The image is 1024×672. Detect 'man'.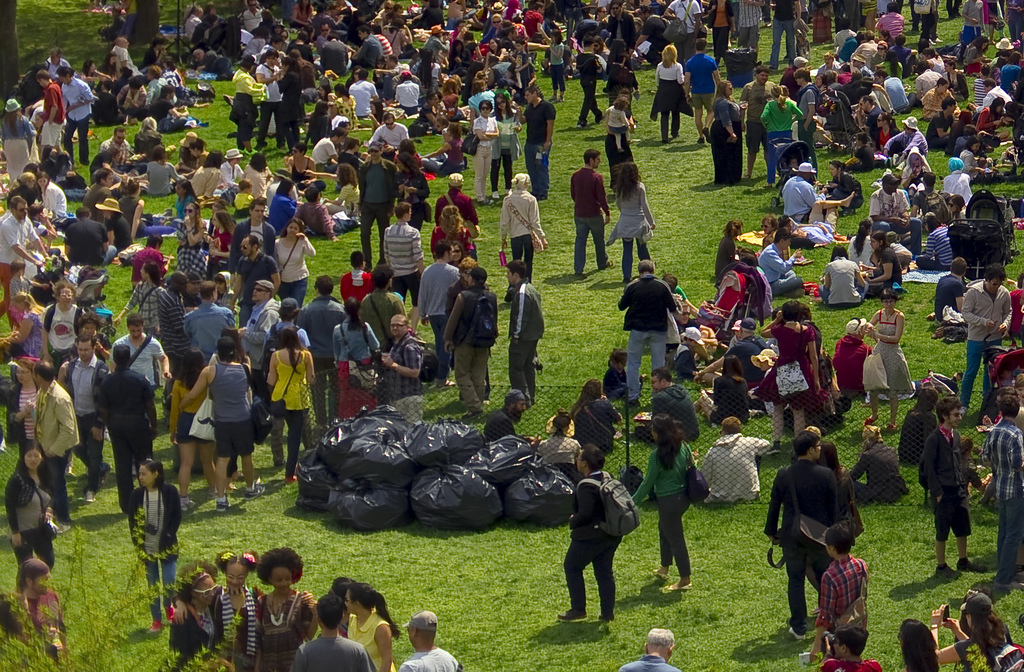
Detection: (348,63,377,117).
